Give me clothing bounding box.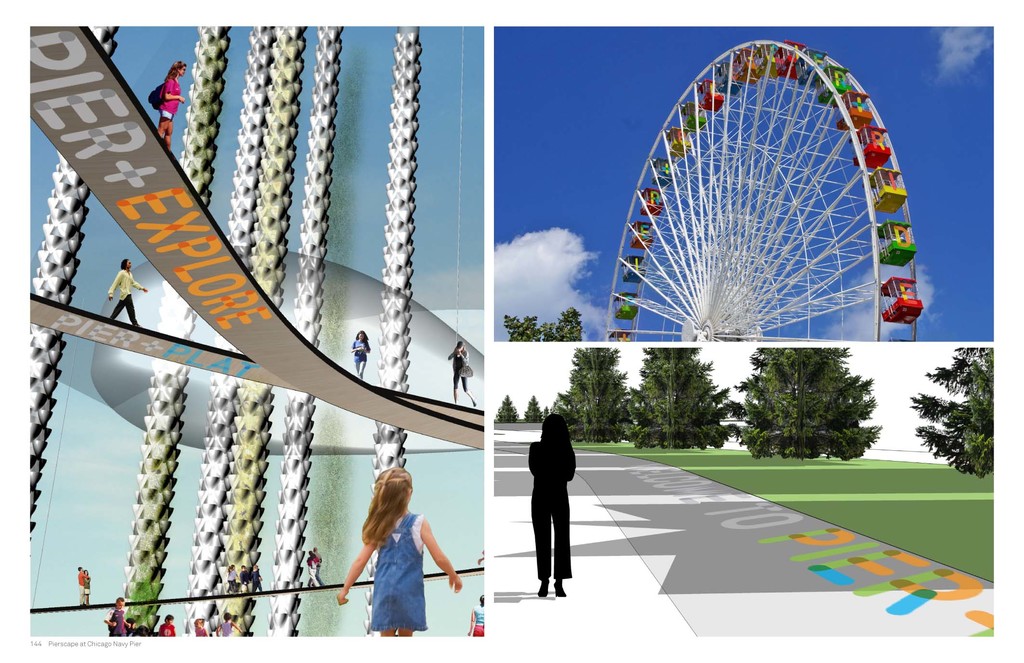
{"left": 102, "top": 610, "right": 126, "bottom": 637}.
